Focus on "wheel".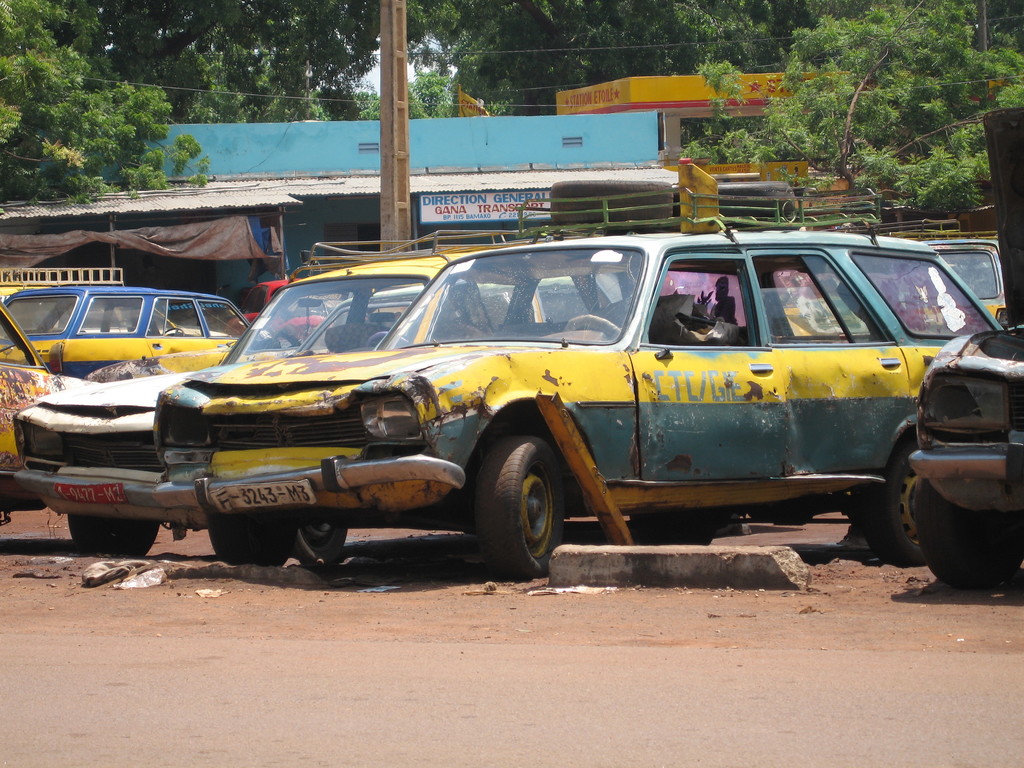
Focused at 365,331,406,345.
